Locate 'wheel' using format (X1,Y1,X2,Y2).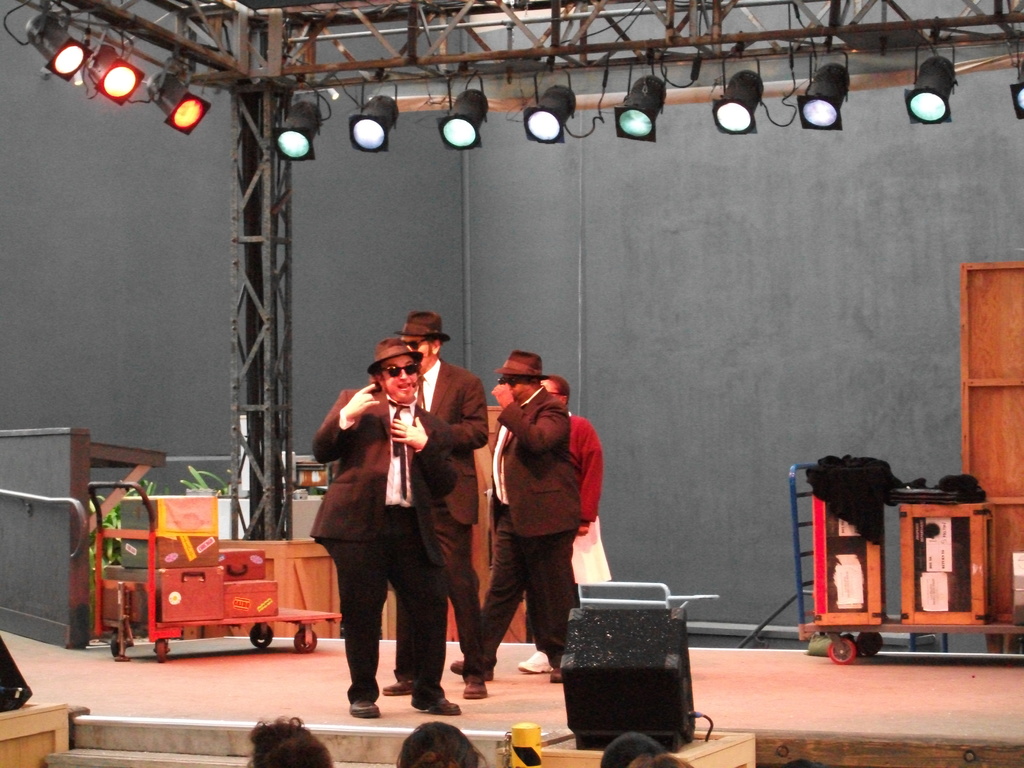
(150,637,166,666).
